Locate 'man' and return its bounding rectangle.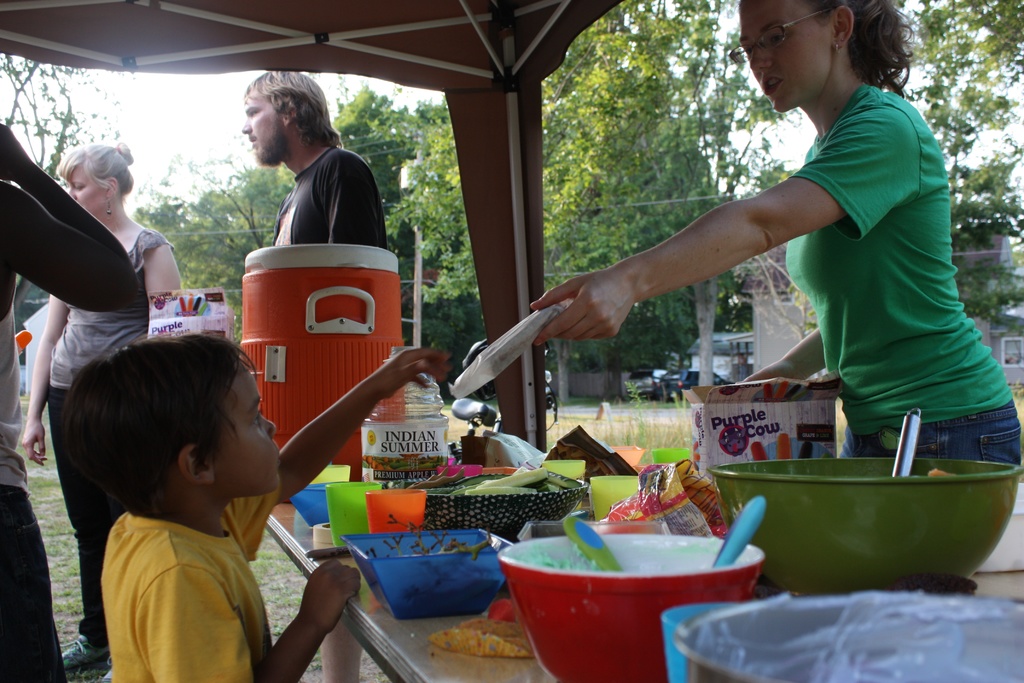
{"x1": 220, "y1": 92, "x2": 398, "y2": 267}.
